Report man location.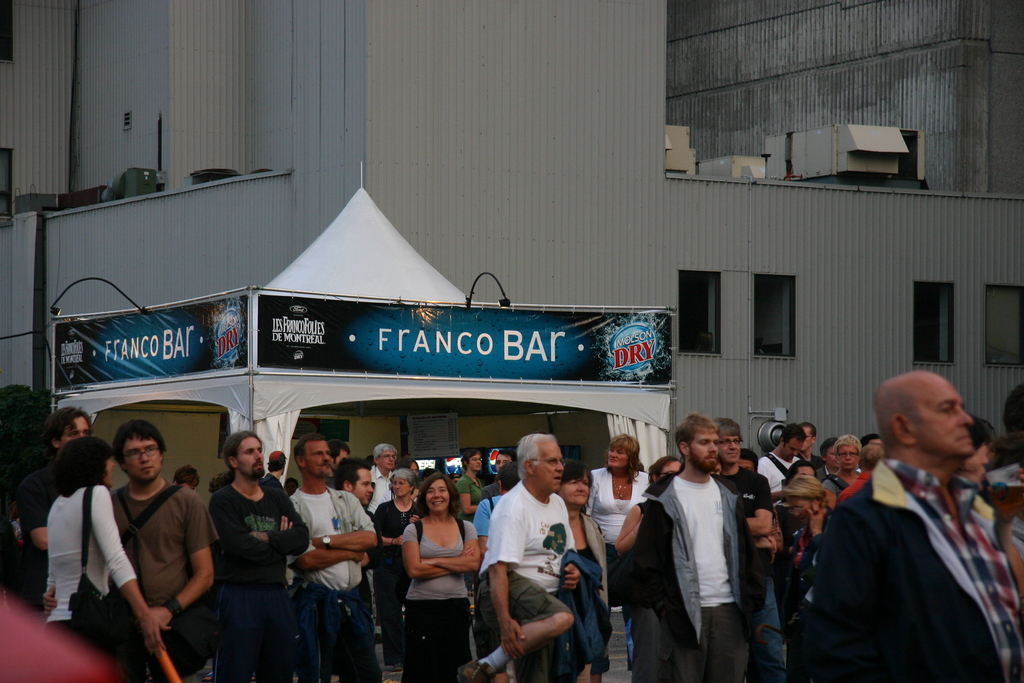
Report: 714:422:783:682.
